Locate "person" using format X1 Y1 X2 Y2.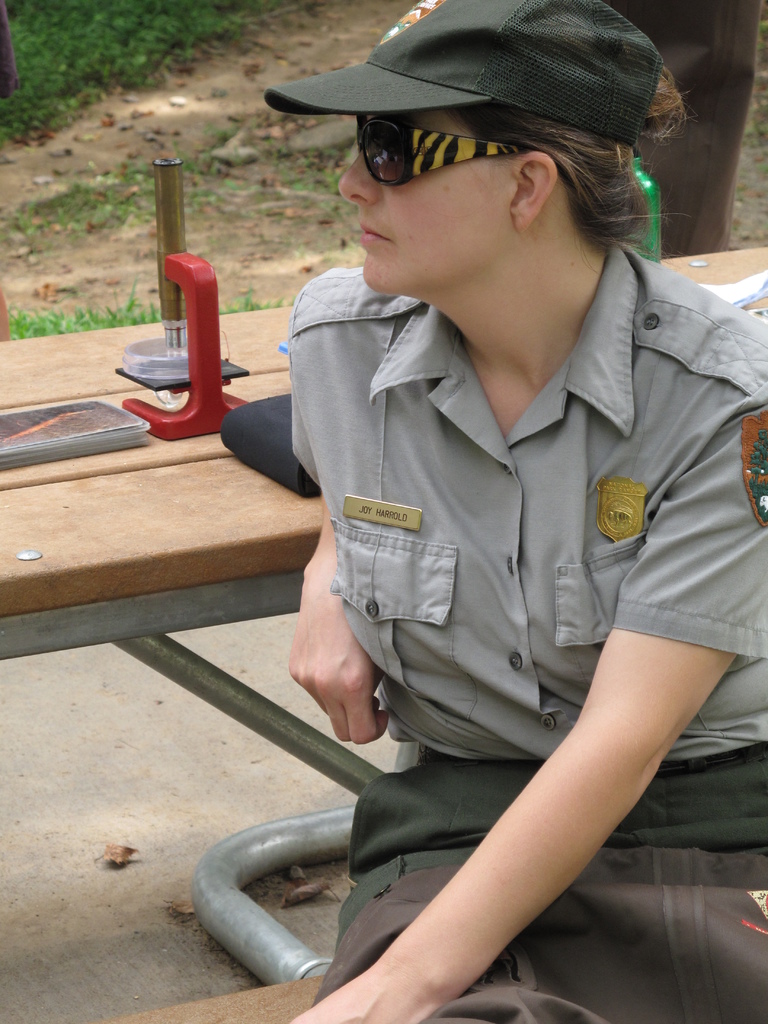
255 0 767 1023.
